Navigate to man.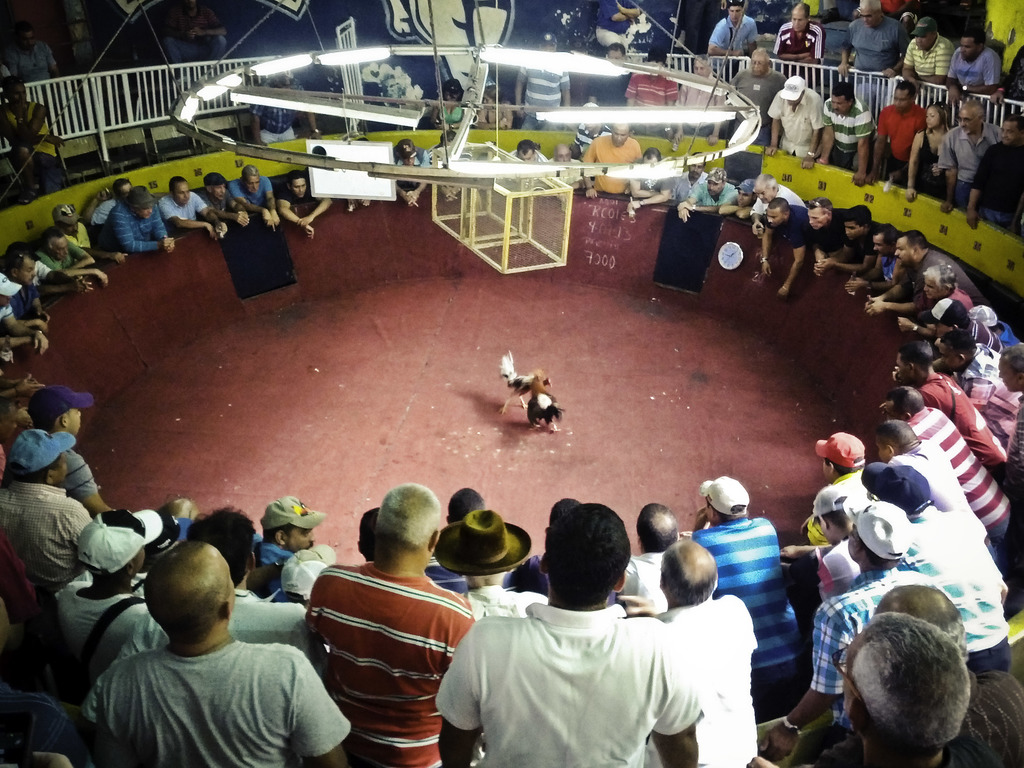
Navigation target: (left=463, top=504, right=529, bottom=613).
